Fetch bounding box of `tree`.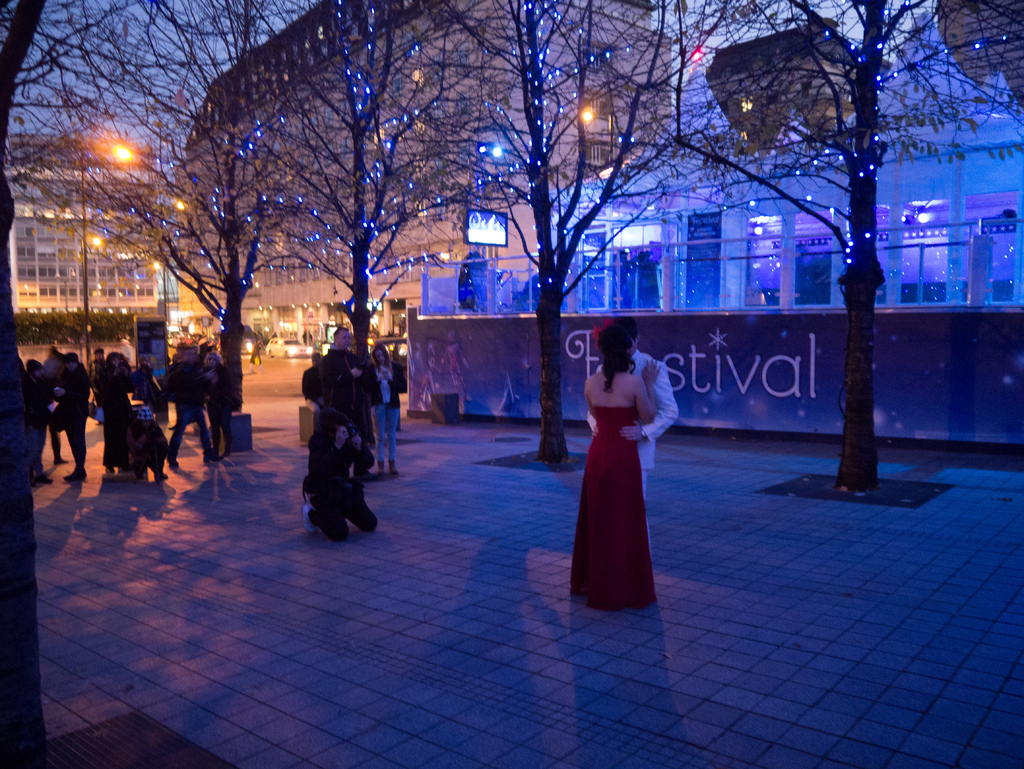
Bbox: bbox=[0, 0, 54, 768].
